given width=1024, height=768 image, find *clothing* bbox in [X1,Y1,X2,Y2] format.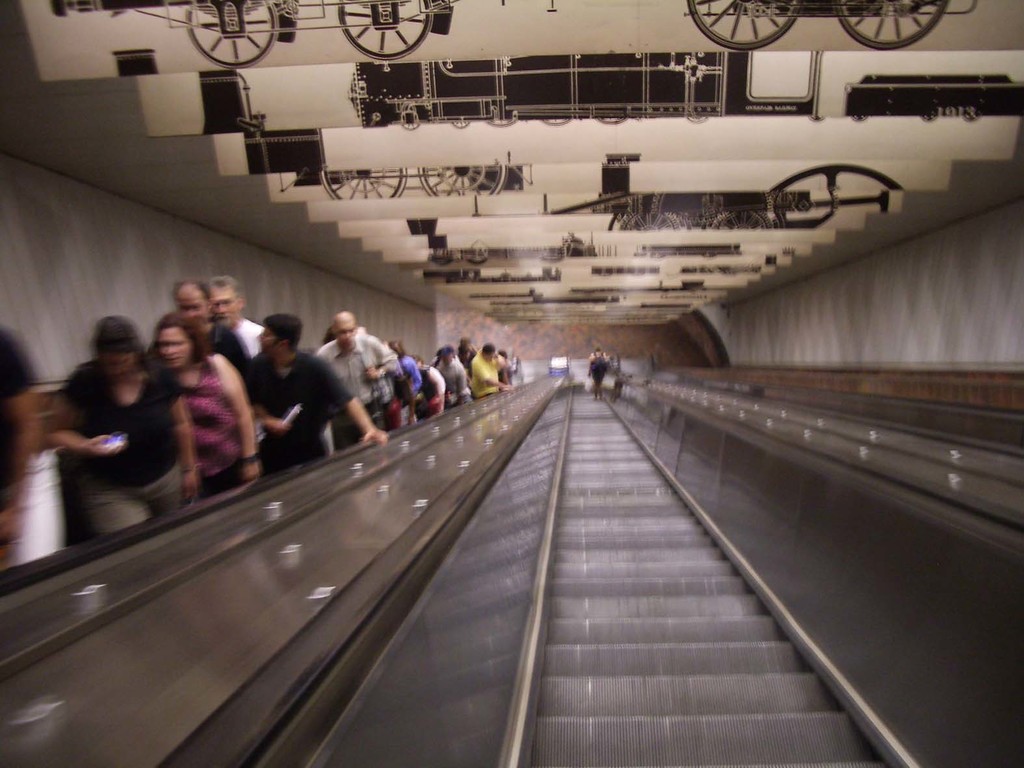
[0,324,35,572].
